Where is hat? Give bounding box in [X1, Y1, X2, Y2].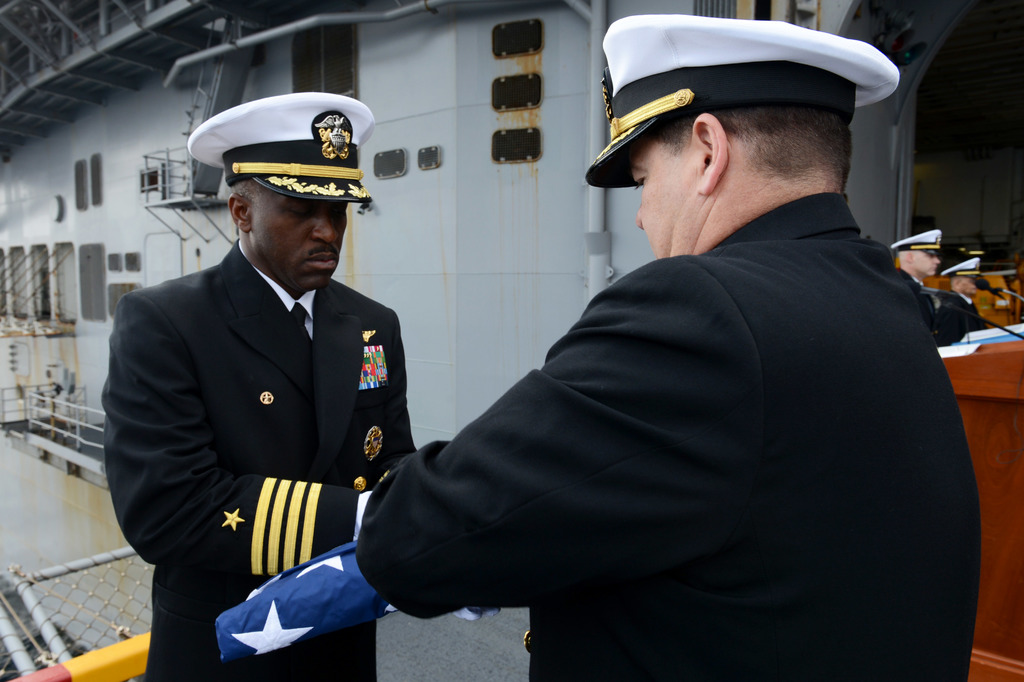
[582, 15, 904, 190].
